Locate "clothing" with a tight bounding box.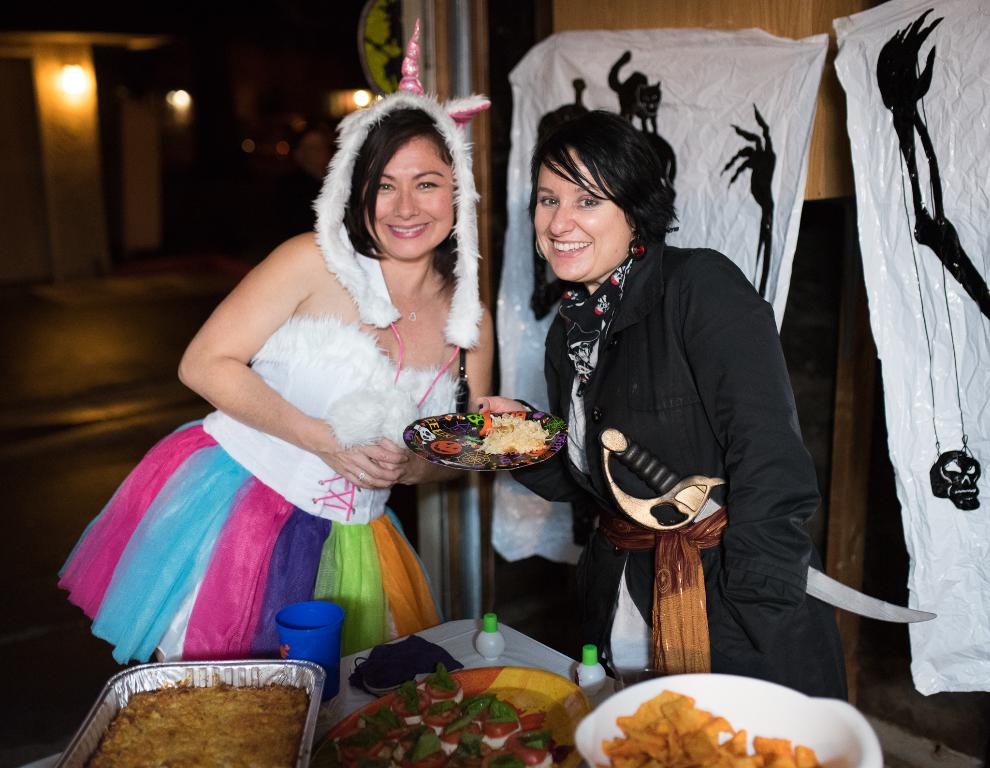
(x1=527, y1=171, x2=831, y2=681).
